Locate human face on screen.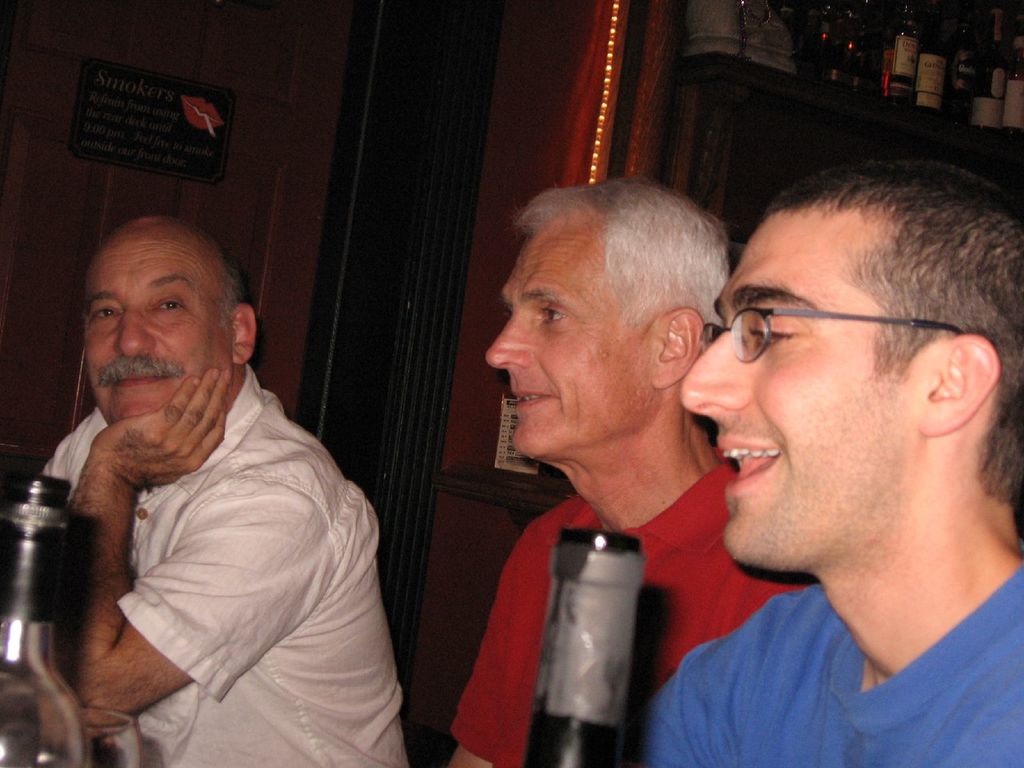
On screen at [x1=83, y1=233, x2=221, y2=424].
